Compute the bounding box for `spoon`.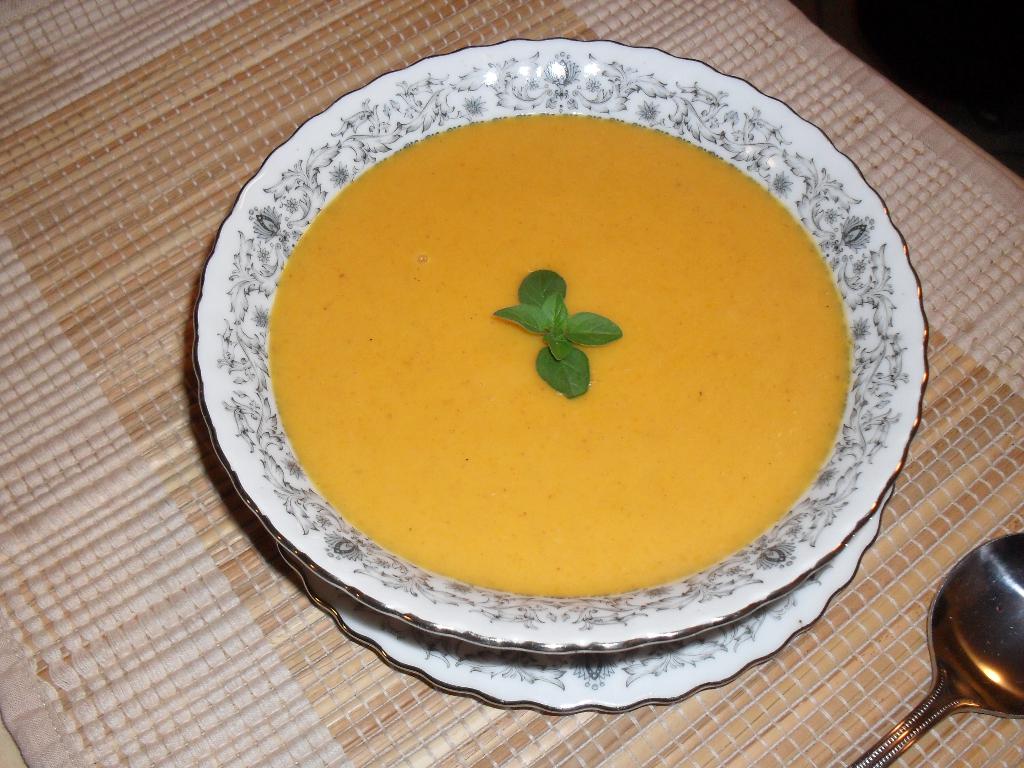
region(845, 532, 1023, 767).
